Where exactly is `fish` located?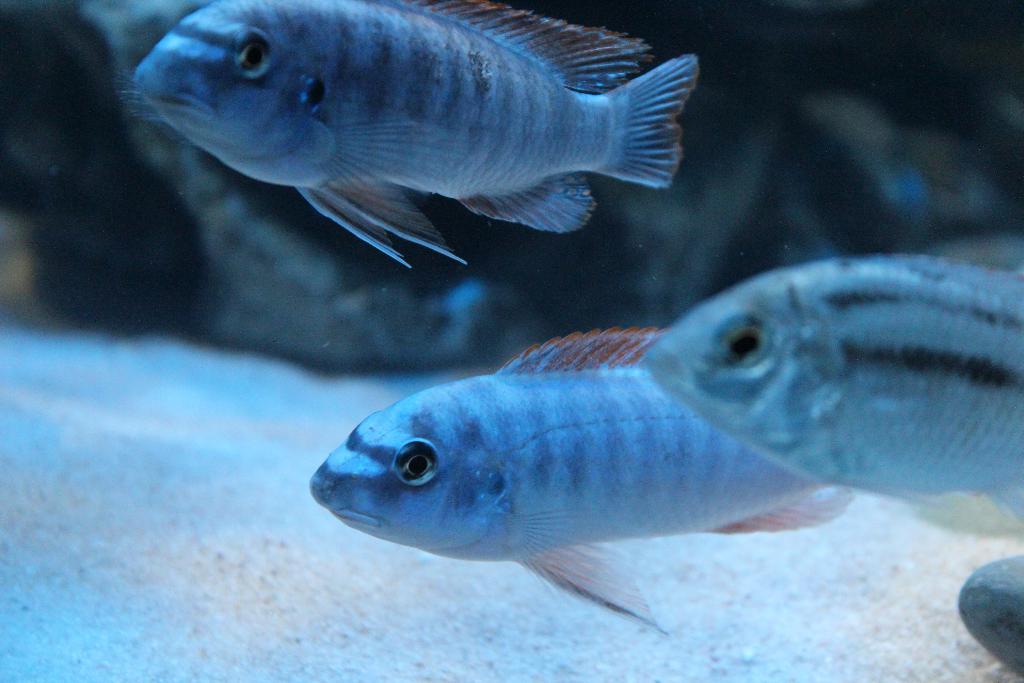
Its bounding box is <bbox>137, 0, 675, 297</bbox>.
